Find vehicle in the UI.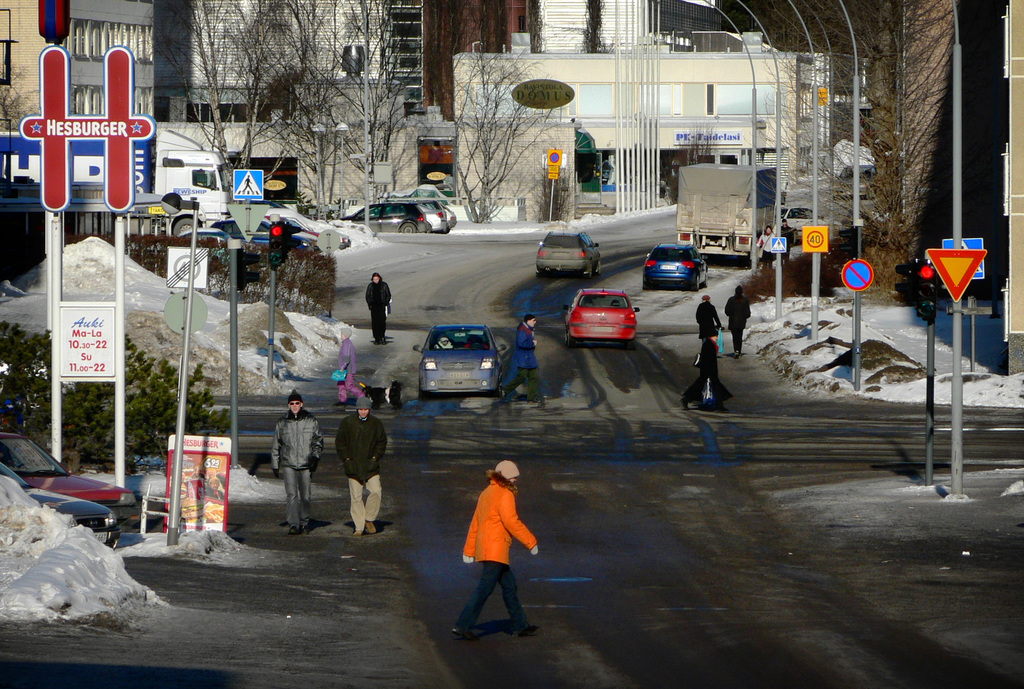
UI element at [0,461,121,550].
